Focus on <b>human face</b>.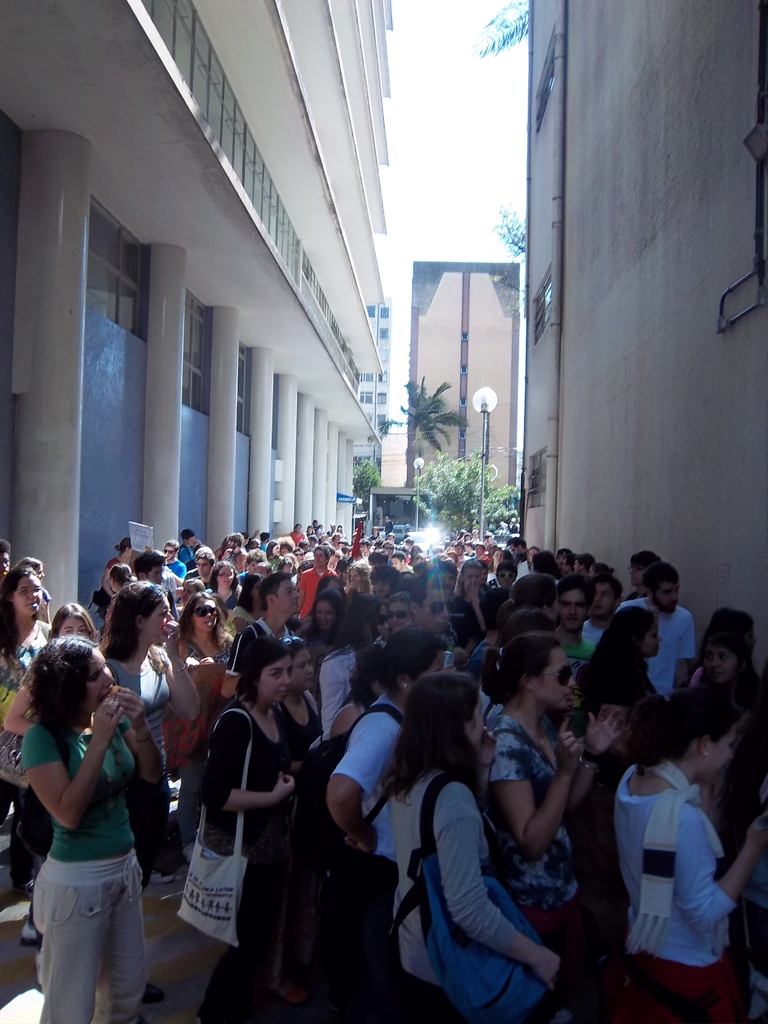
Focused at BBox(83, 650, 118, 704).
